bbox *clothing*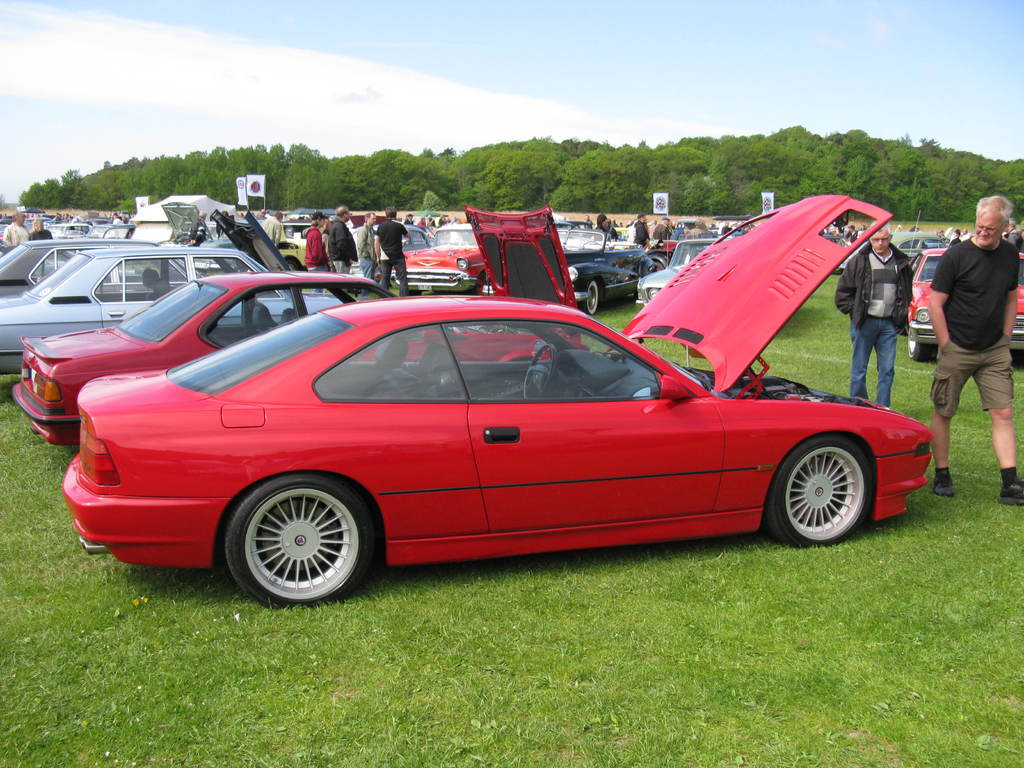
BBox(946, 236, 963, 243)
